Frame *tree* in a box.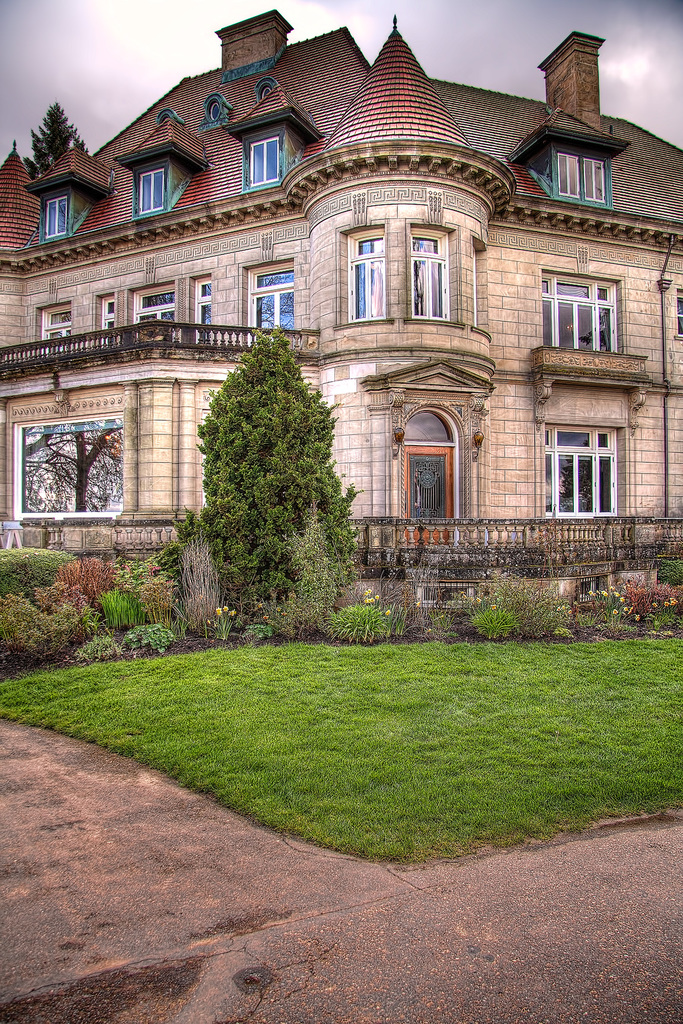
15:100:94:175.
